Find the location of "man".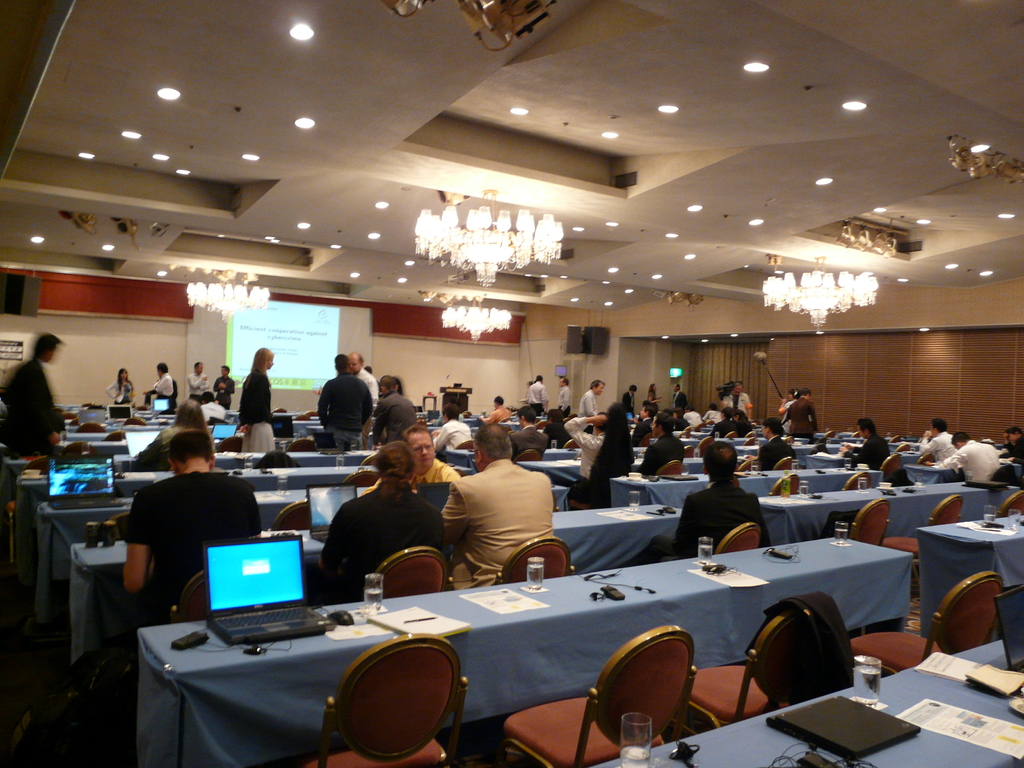
Location: x1=321 y1=355 x2=372 y2=450.
